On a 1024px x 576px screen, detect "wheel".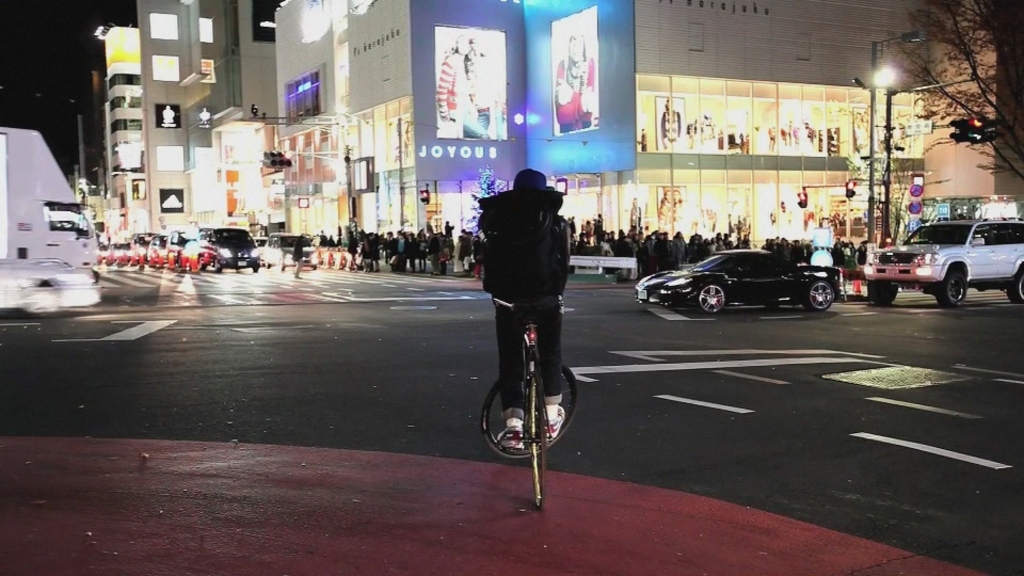
252:267:258:273.
